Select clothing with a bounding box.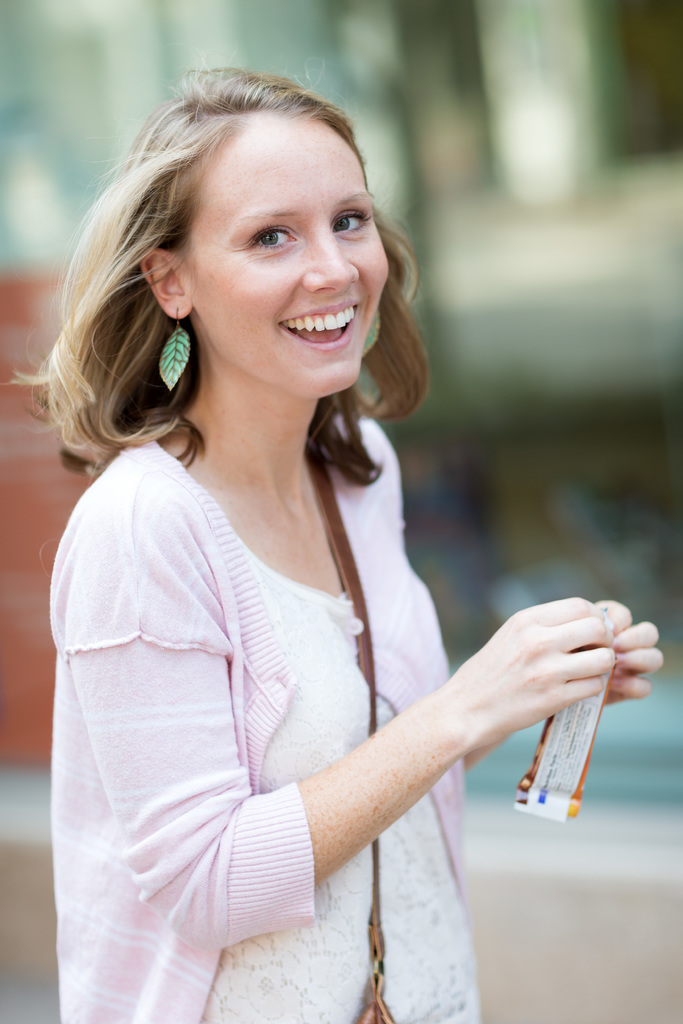
{"left": 44, "top": 316, "right": 588, "bottom": 985}.
